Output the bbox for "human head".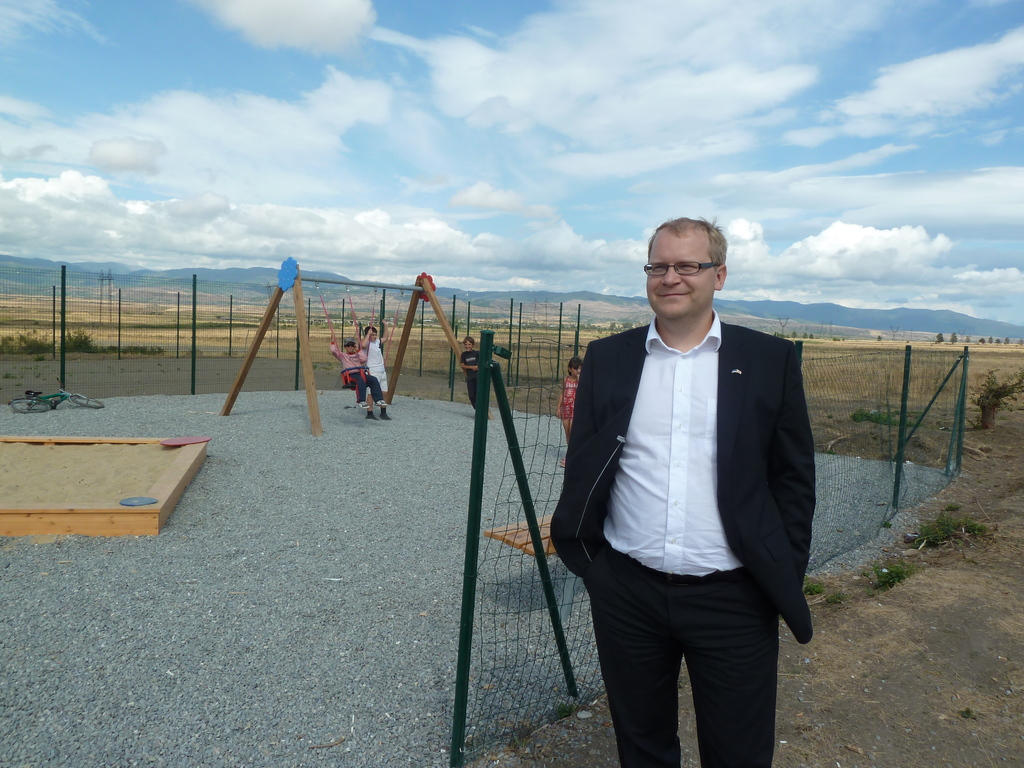
Rect(461, 338, 472, 352).
